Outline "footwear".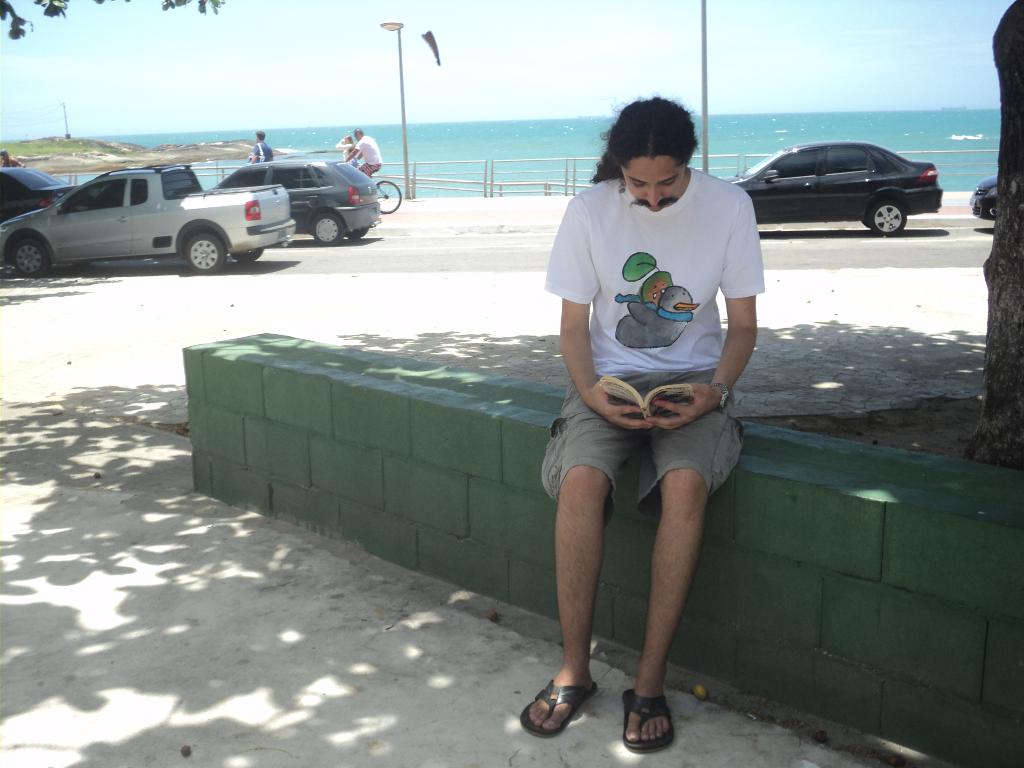
Outline: 522:680:607:739.
